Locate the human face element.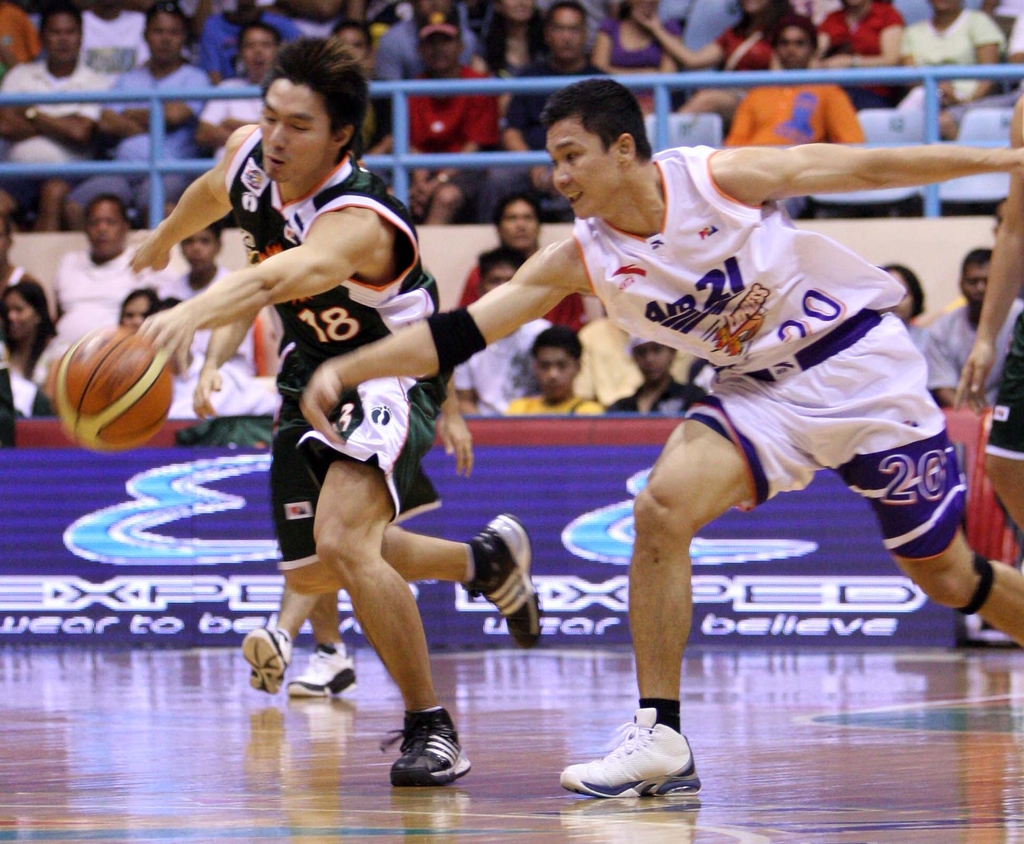
Element bbox: detection(1, 297, 34, 334).
